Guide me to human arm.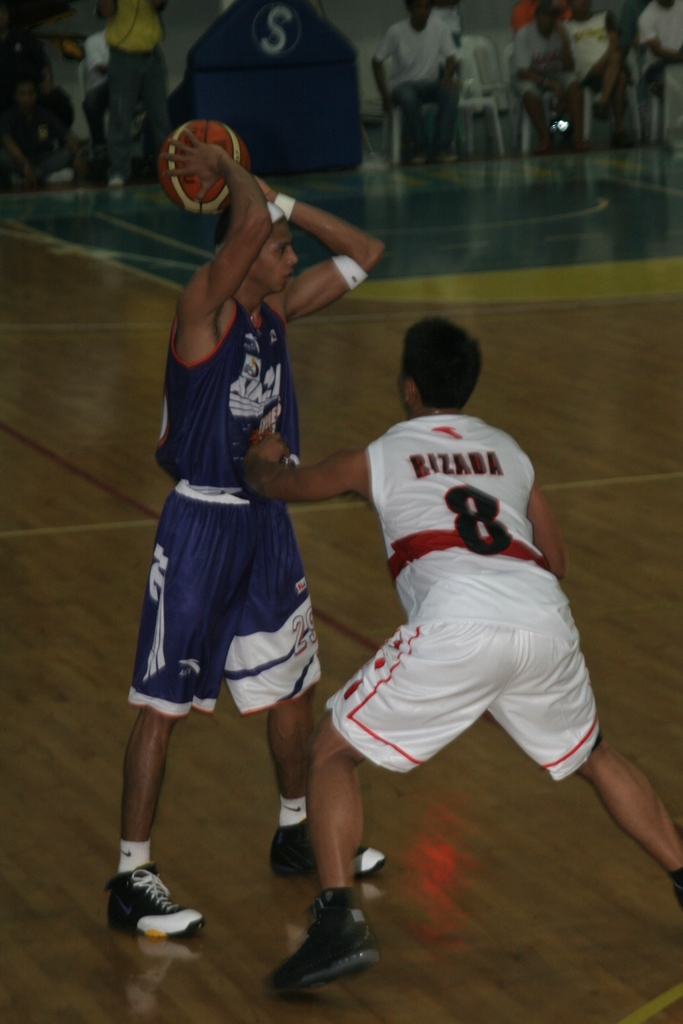
Guidance: 235,431,370,506.
